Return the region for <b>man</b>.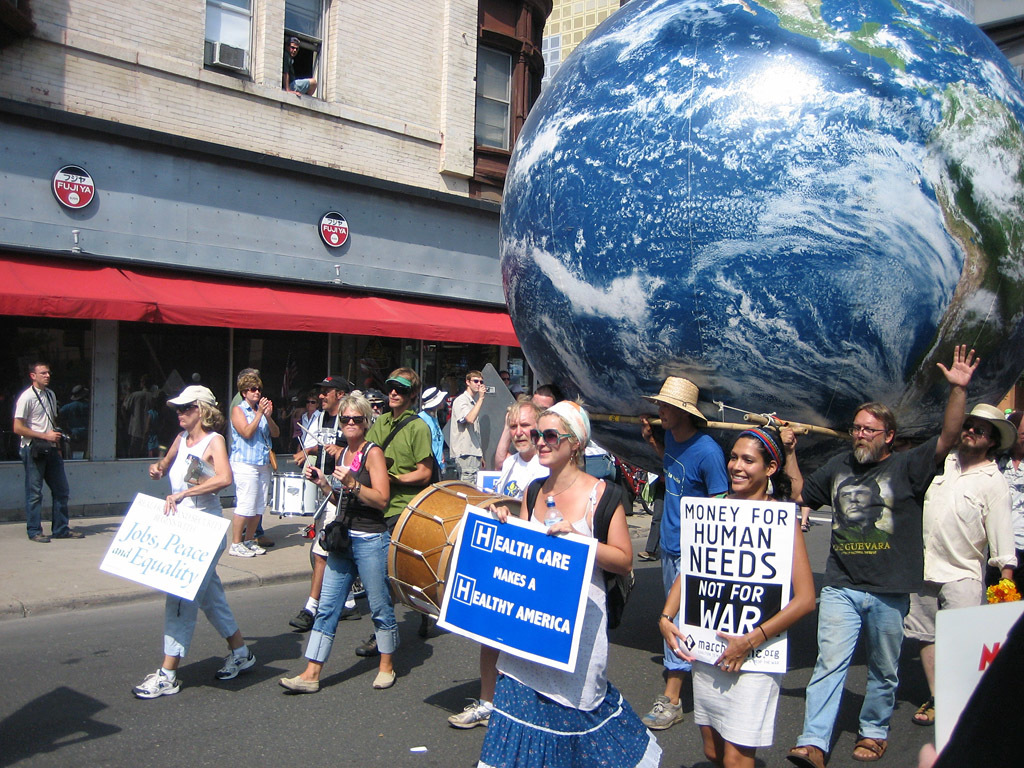
box(637, 468, 664, 562).
